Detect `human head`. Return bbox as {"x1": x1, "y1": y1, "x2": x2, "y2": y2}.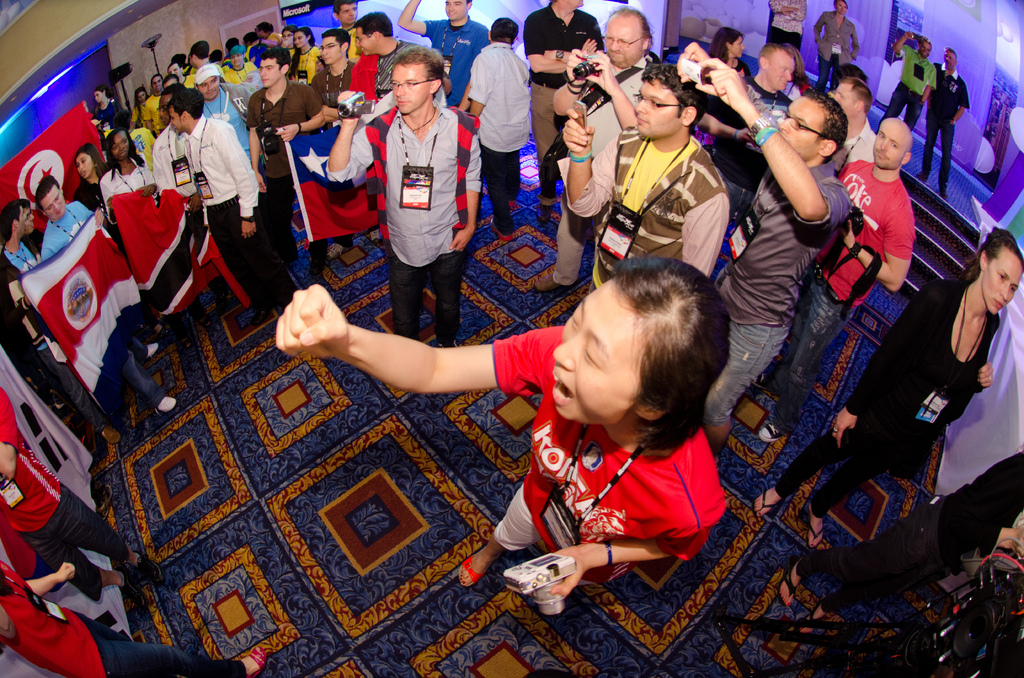
{"x1": 95, "y1": 85, "x2": 111, "y2": 105}.
